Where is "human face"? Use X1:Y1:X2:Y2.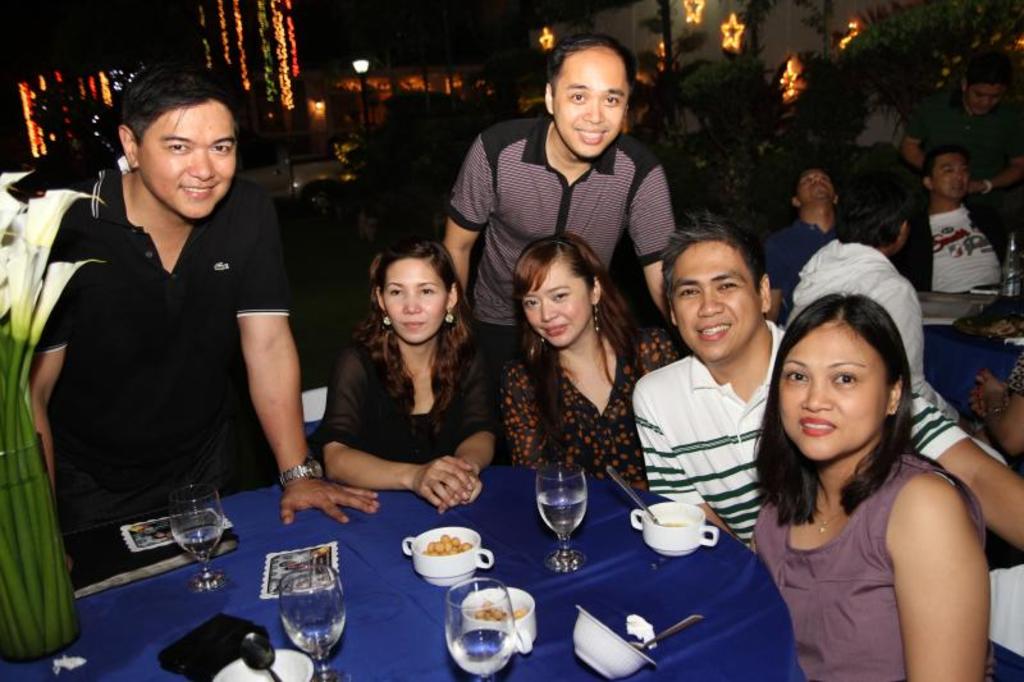
672:238:755:363.
